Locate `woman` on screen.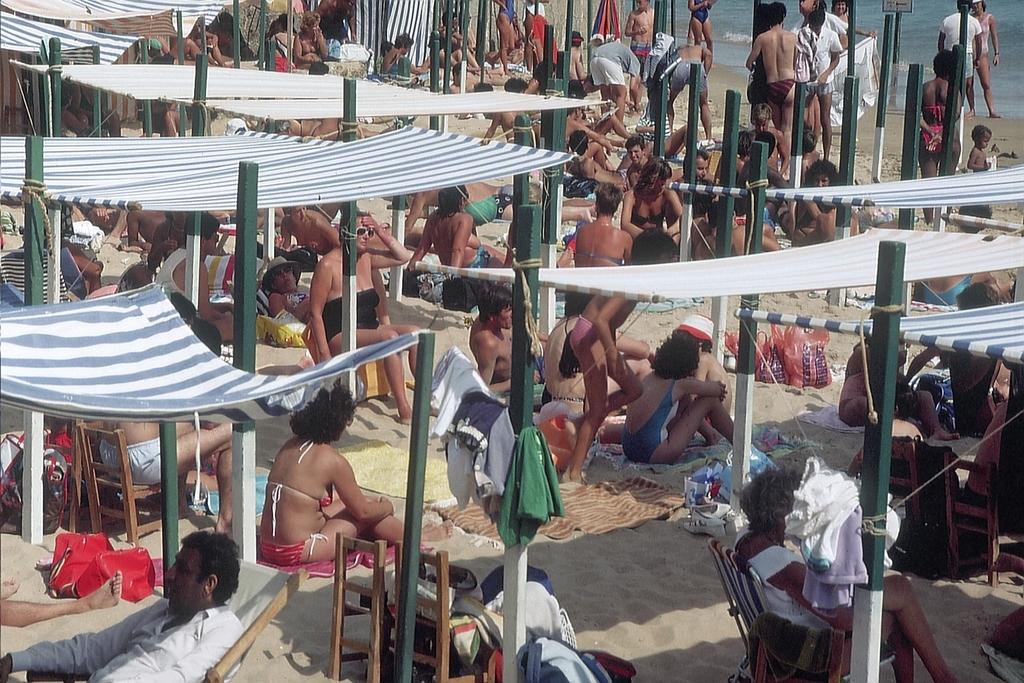
On screen at 411 187 507 265.
